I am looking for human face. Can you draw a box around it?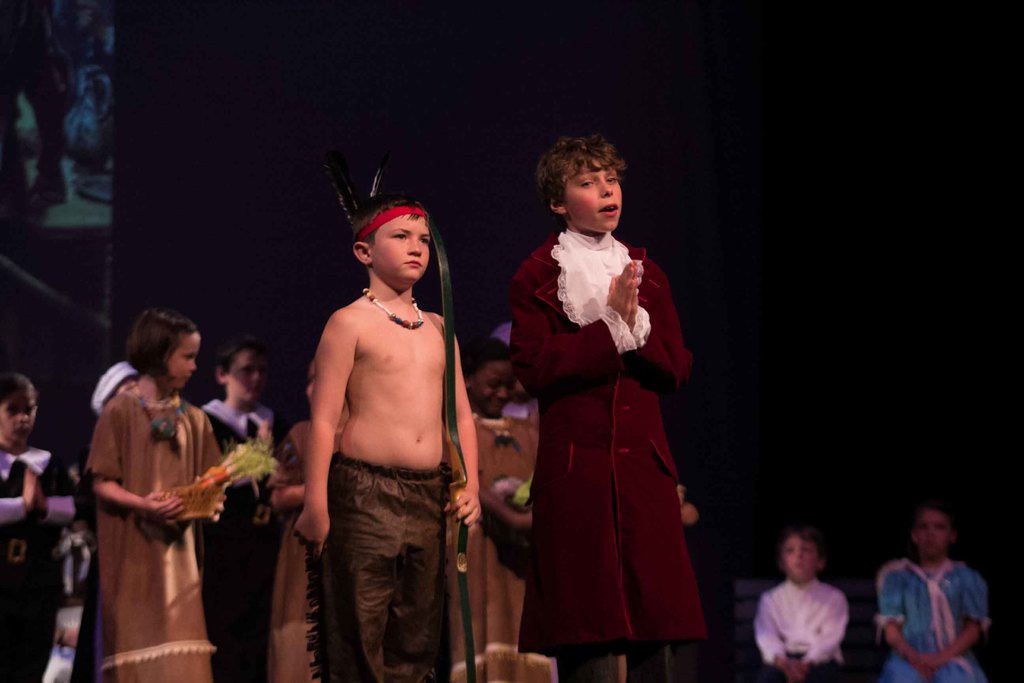
Sure, the bounding box is region(566, 163, 623, 235).
